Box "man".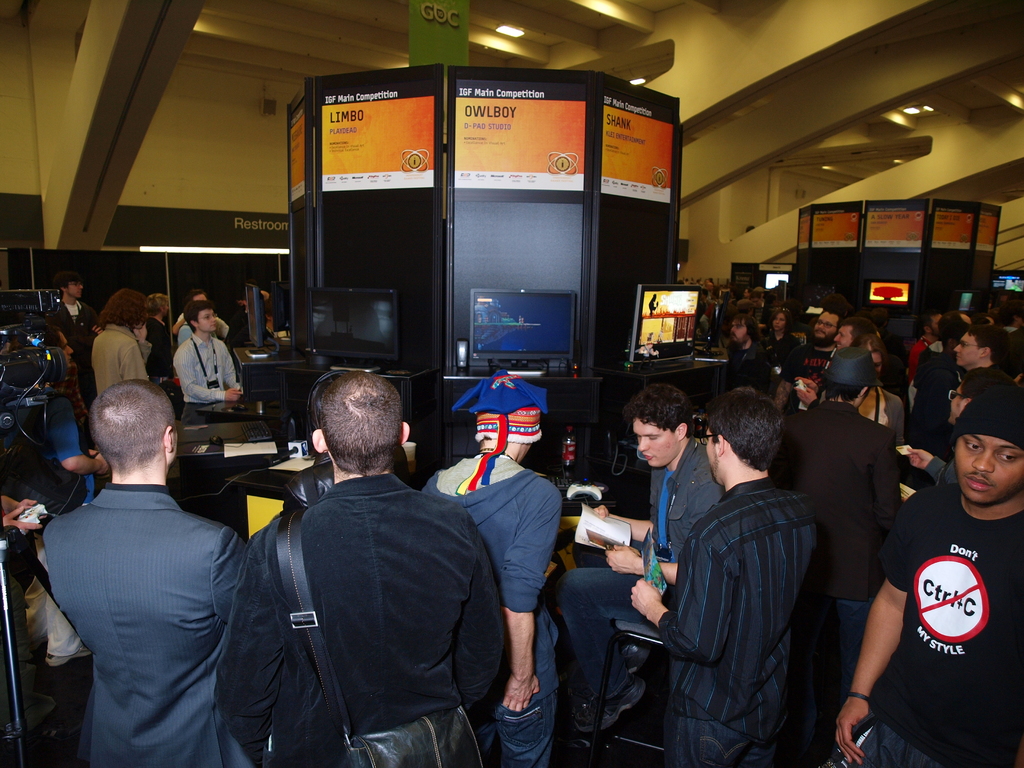
(left=44, top=273, right=92, bottom=362).
